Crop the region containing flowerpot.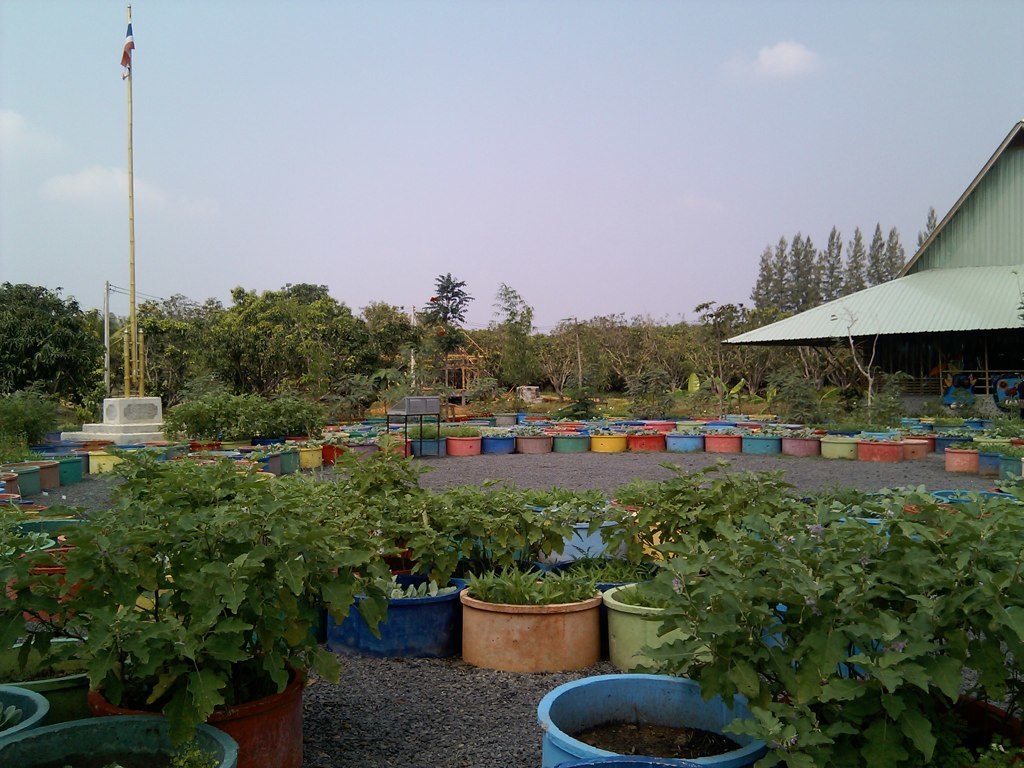
Crop region: [12,554,108,626].
